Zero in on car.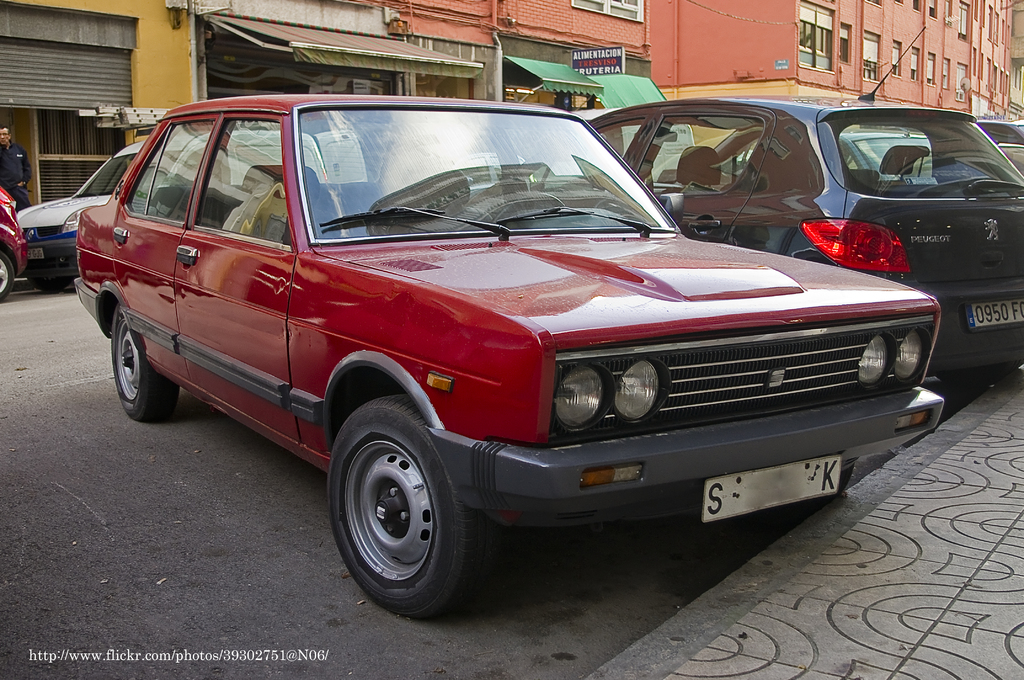
Zeroed in: <bbox>833, 128, 932, 179</bbox>.
